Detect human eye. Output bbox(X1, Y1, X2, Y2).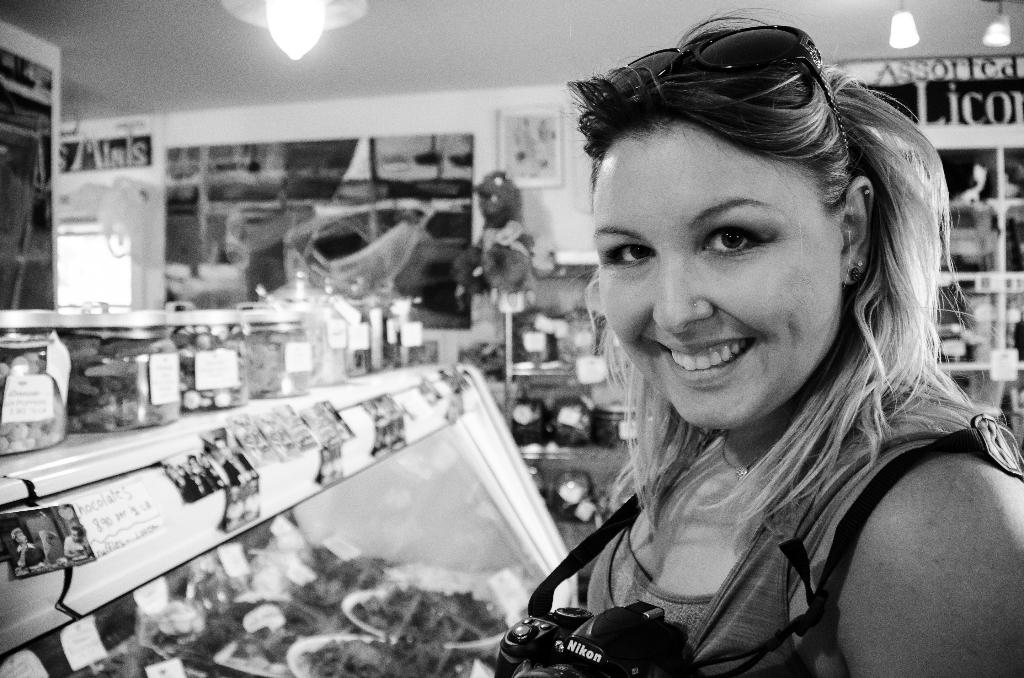
bbox(682, 209, 787, 259).
